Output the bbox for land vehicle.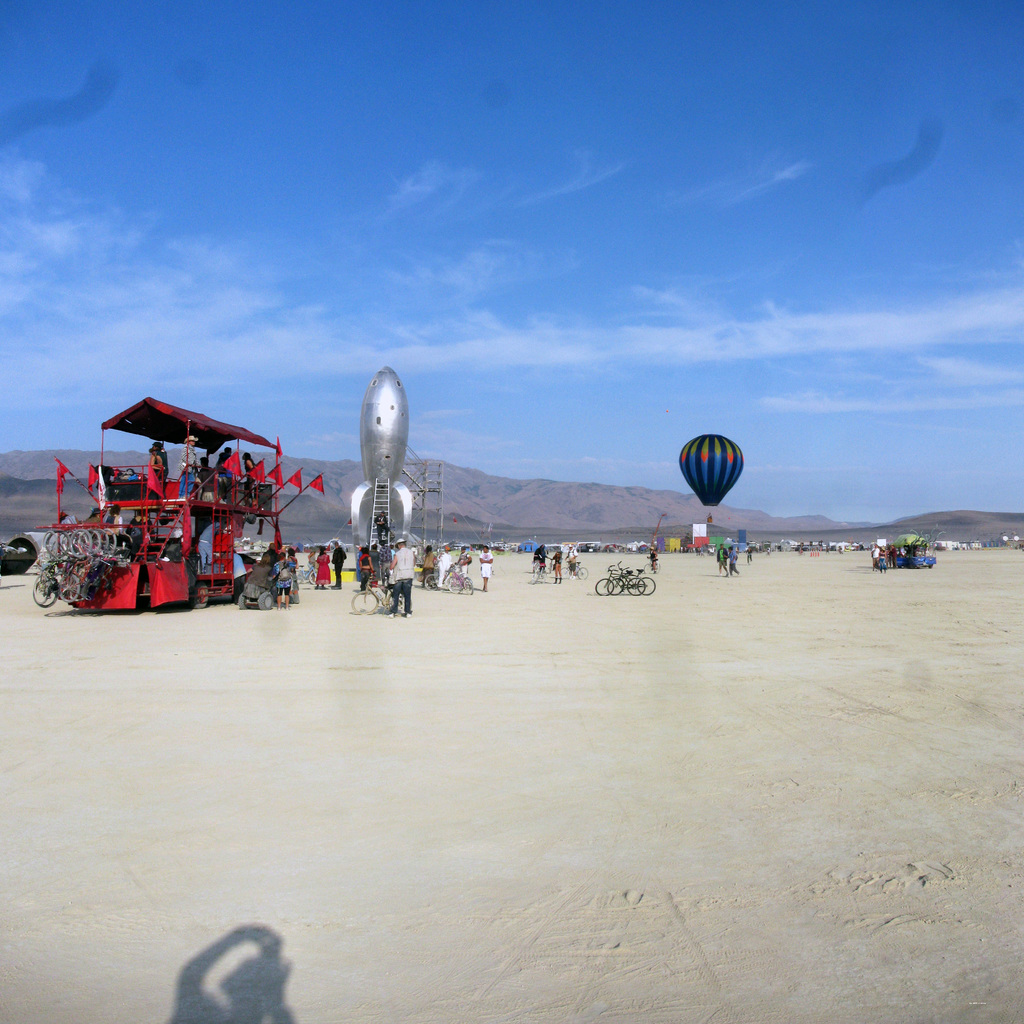
(605, 564, 657, 596).
